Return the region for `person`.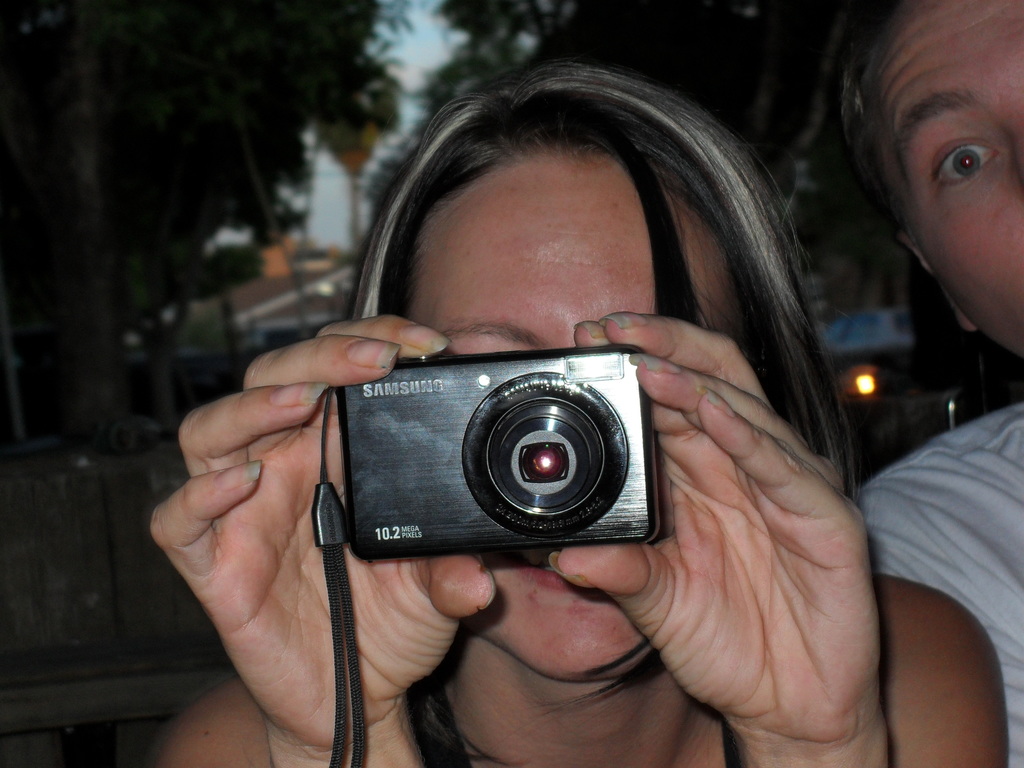
pyautogui.locateOnScreen(856, 0, 1023, 767).
